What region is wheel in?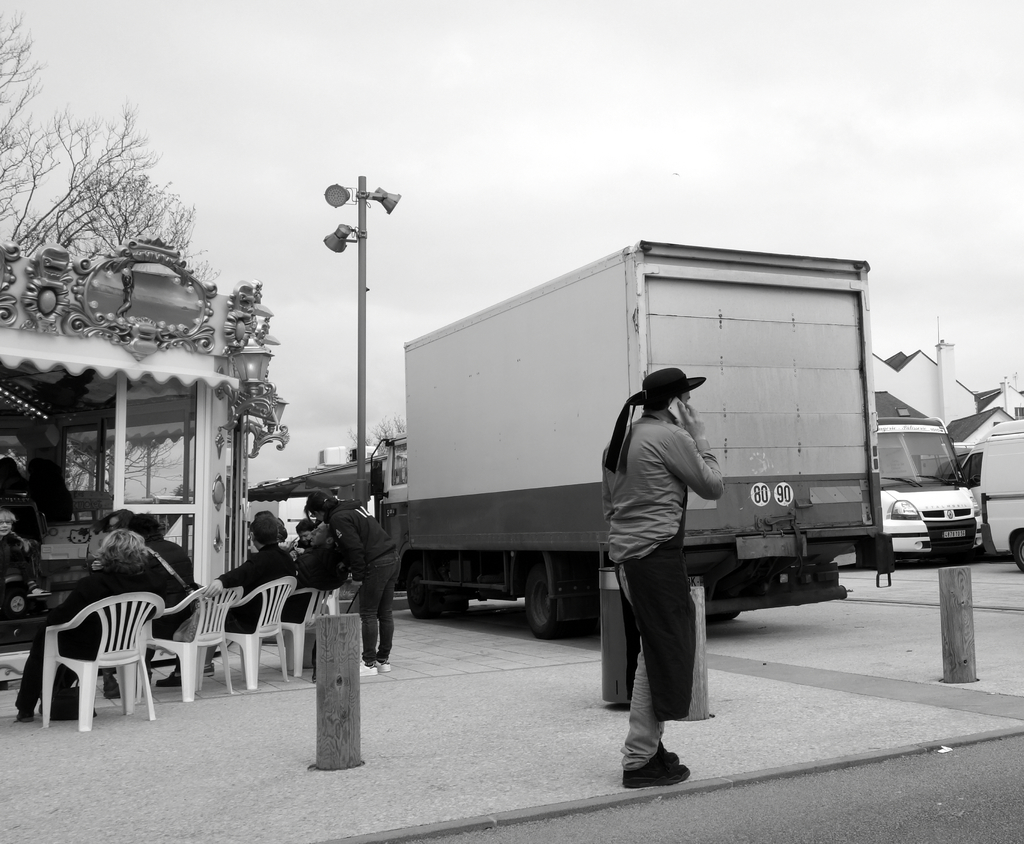
bbox(406, 564, 432, 615).
